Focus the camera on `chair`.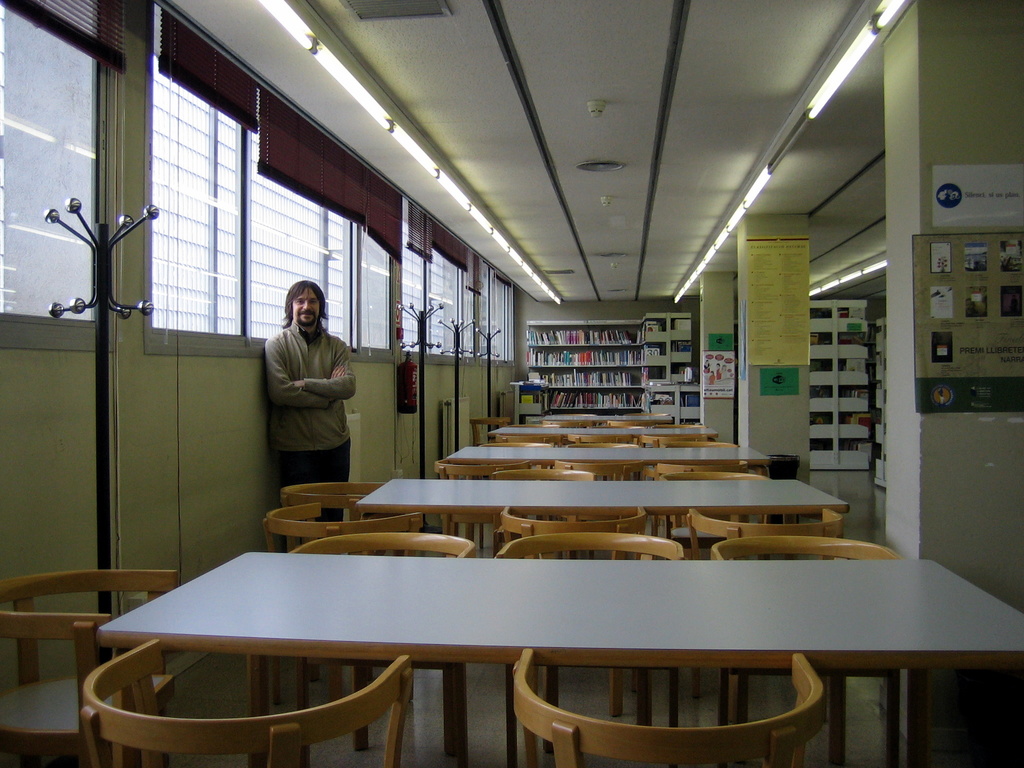
Focus region: bbox(642, 430, 720, 445).
